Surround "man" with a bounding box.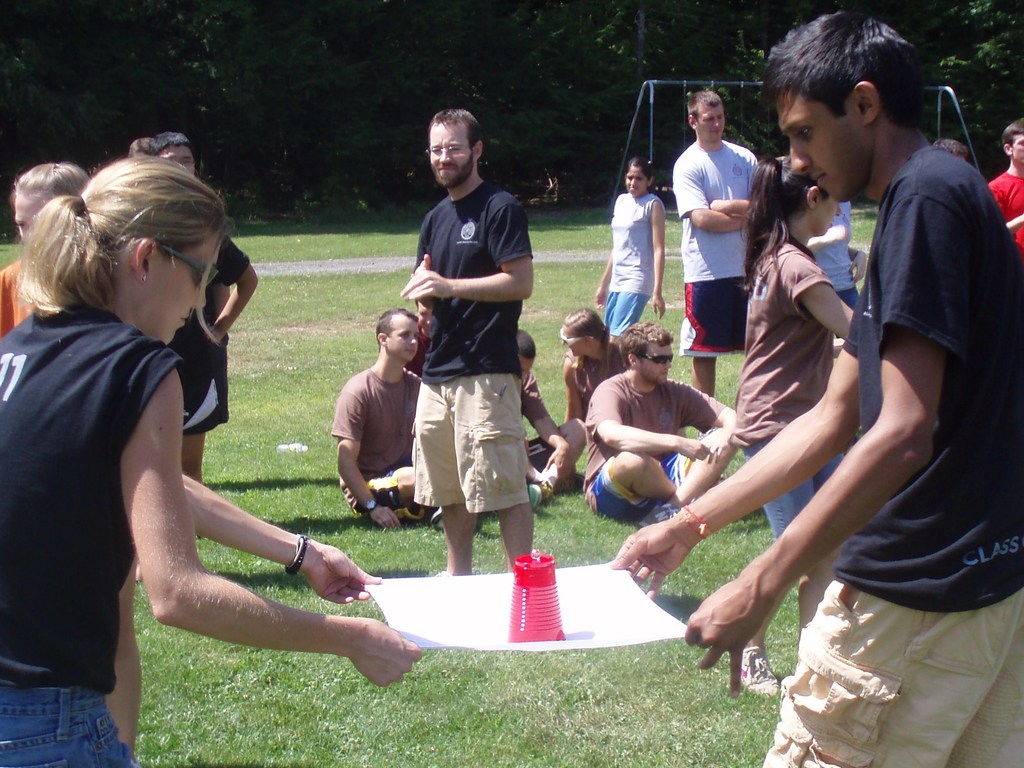
{"x1": 605, "y1": 9, "x2": 1023, "y2": 767}.
